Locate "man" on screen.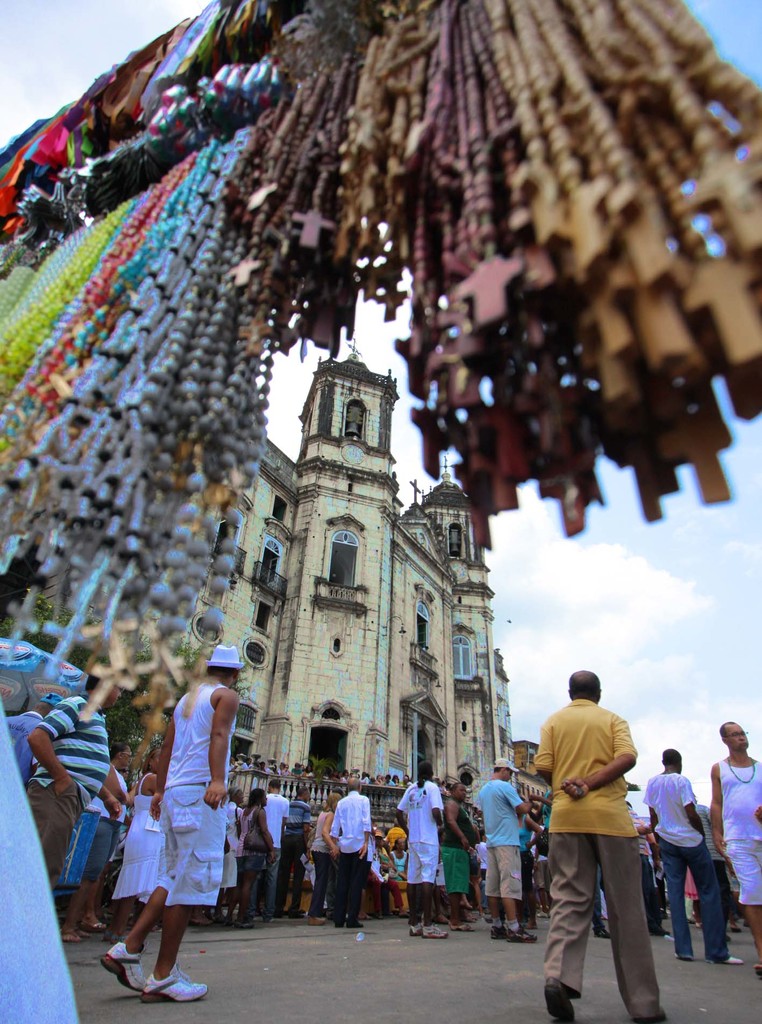
On screen at bbox=[531, 673, 666, 1006].
